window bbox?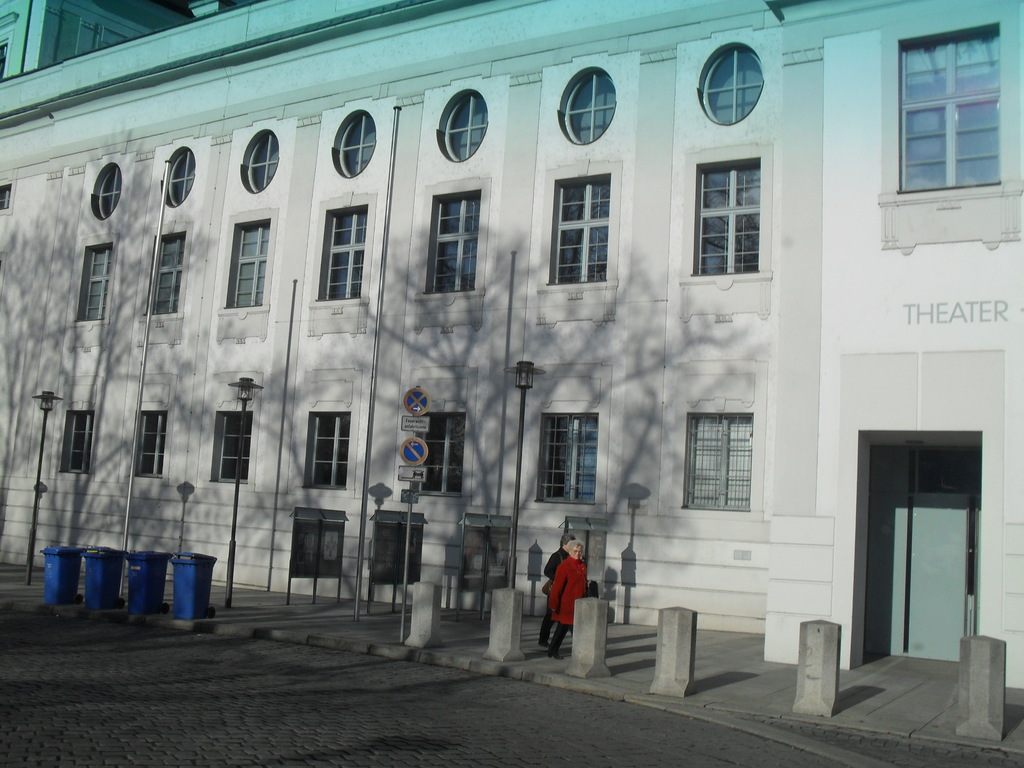
<bbox>895, 24, 1002, 191</bbox>
